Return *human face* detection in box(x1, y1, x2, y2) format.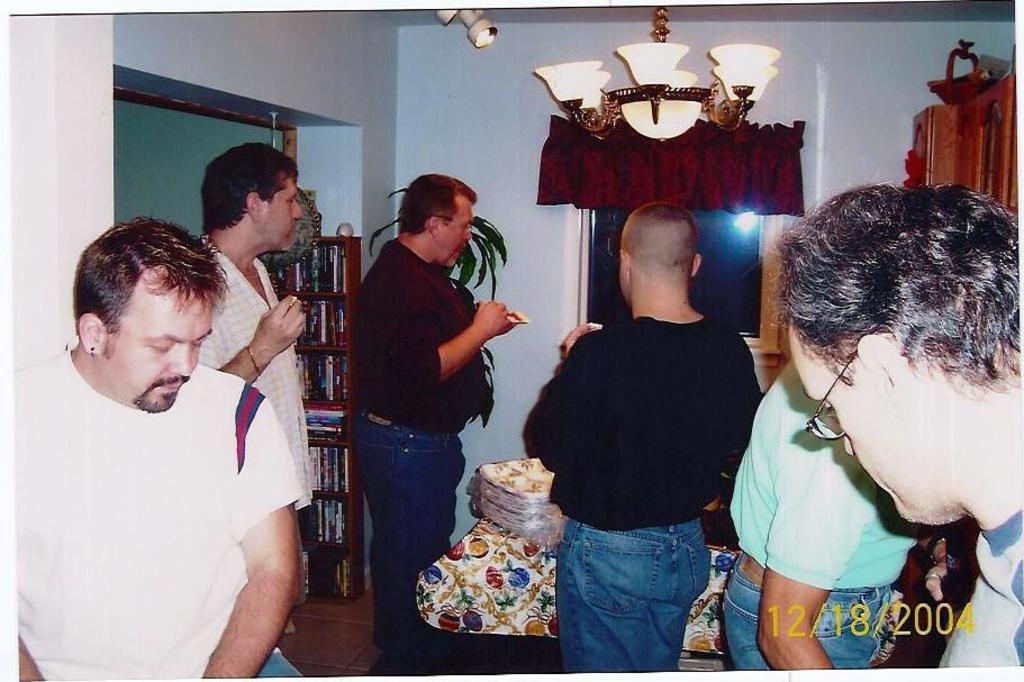
box(438, 209, 471, 266).
